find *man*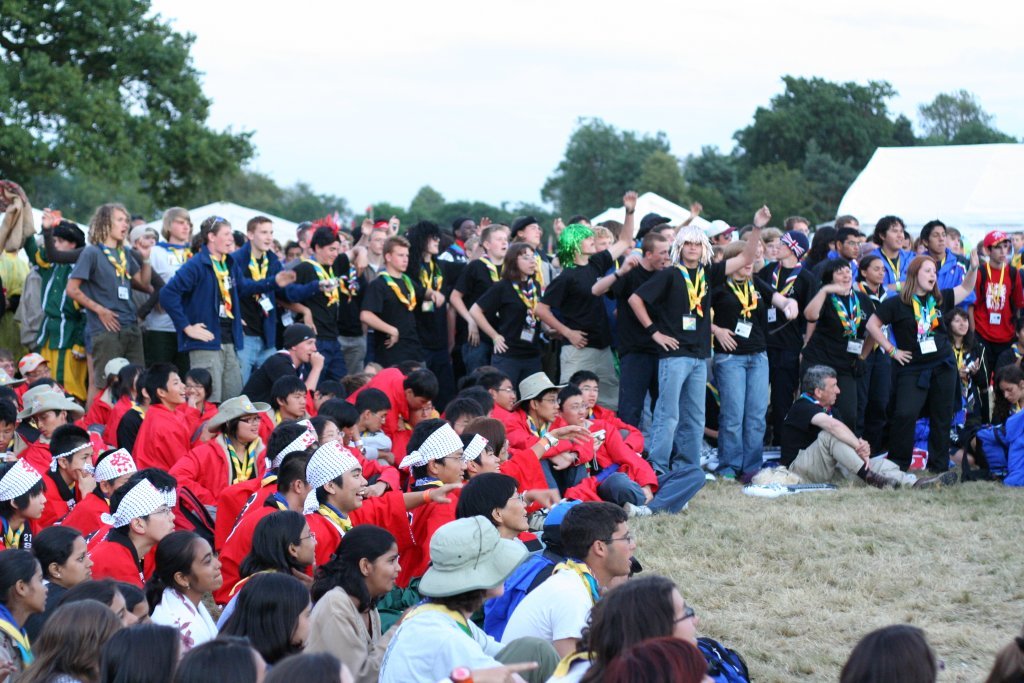
(left=226, top=220, right=340, bottom=382)
